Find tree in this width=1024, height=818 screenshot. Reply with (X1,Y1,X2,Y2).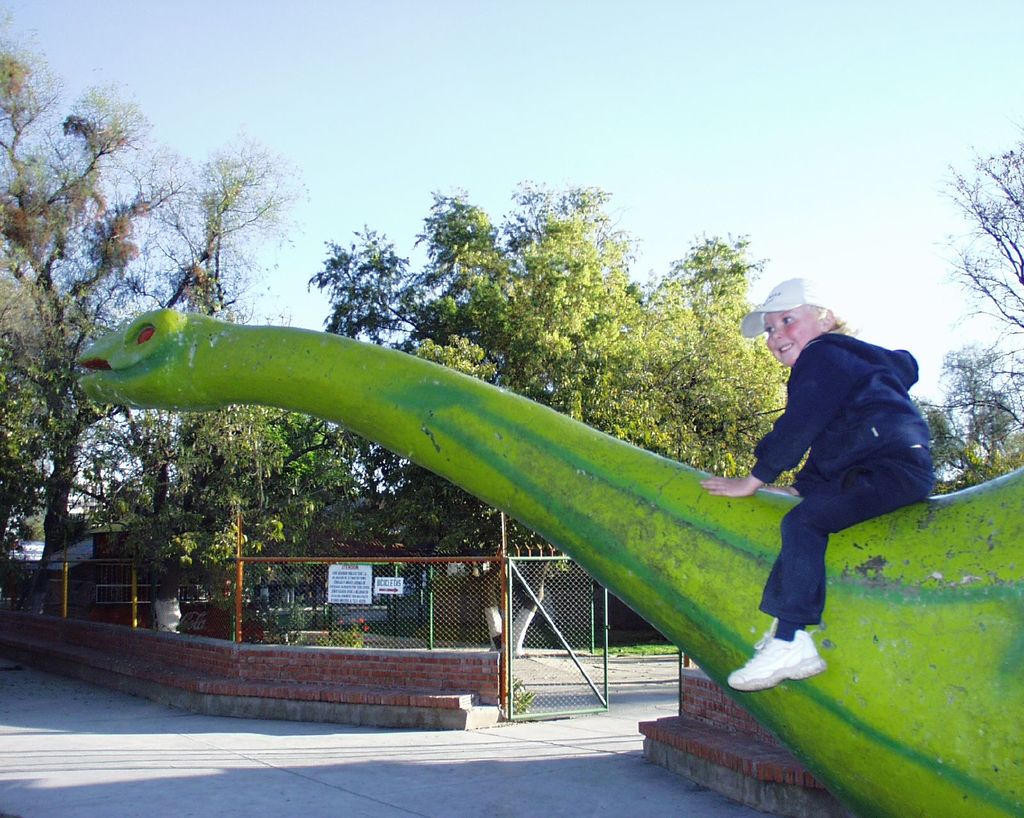
(255,404,353,599).
